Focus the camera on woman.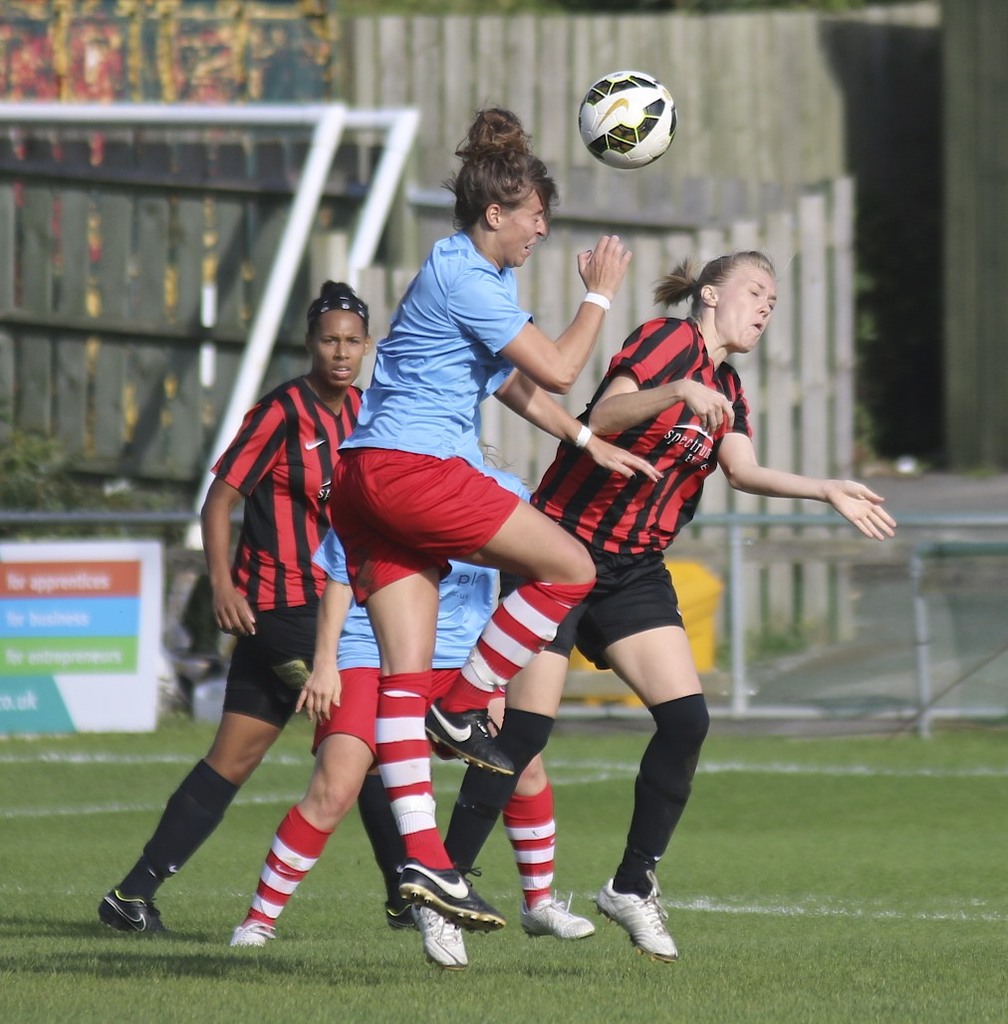
Focus region: (450,245,895,955).
